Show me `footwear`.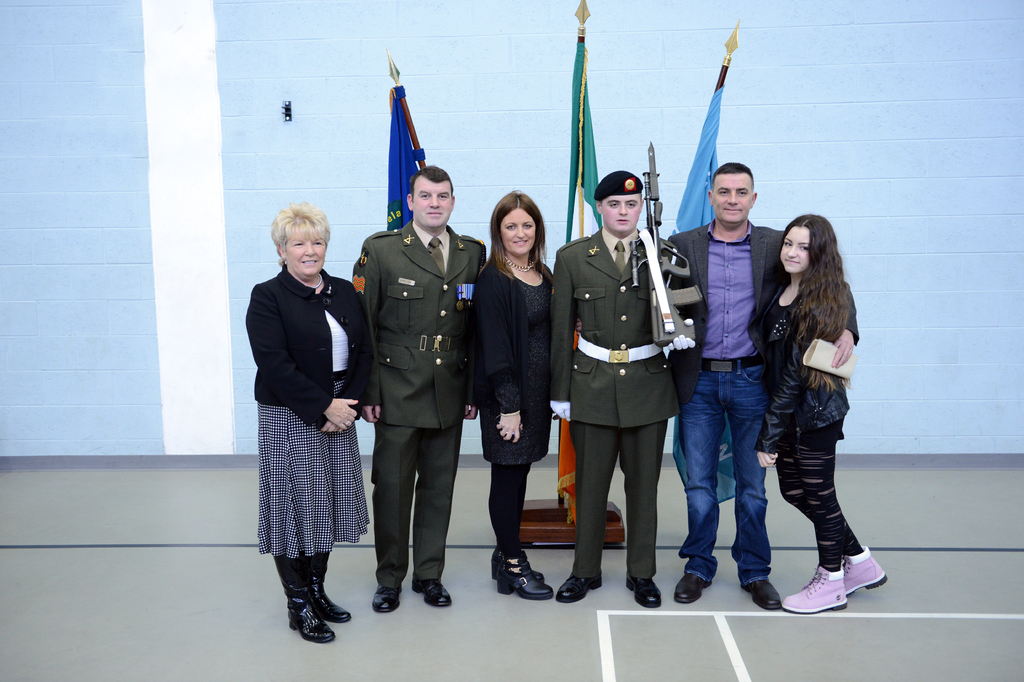
`footwear` is here: (left=371, top=585, right=401, bottom=610).
